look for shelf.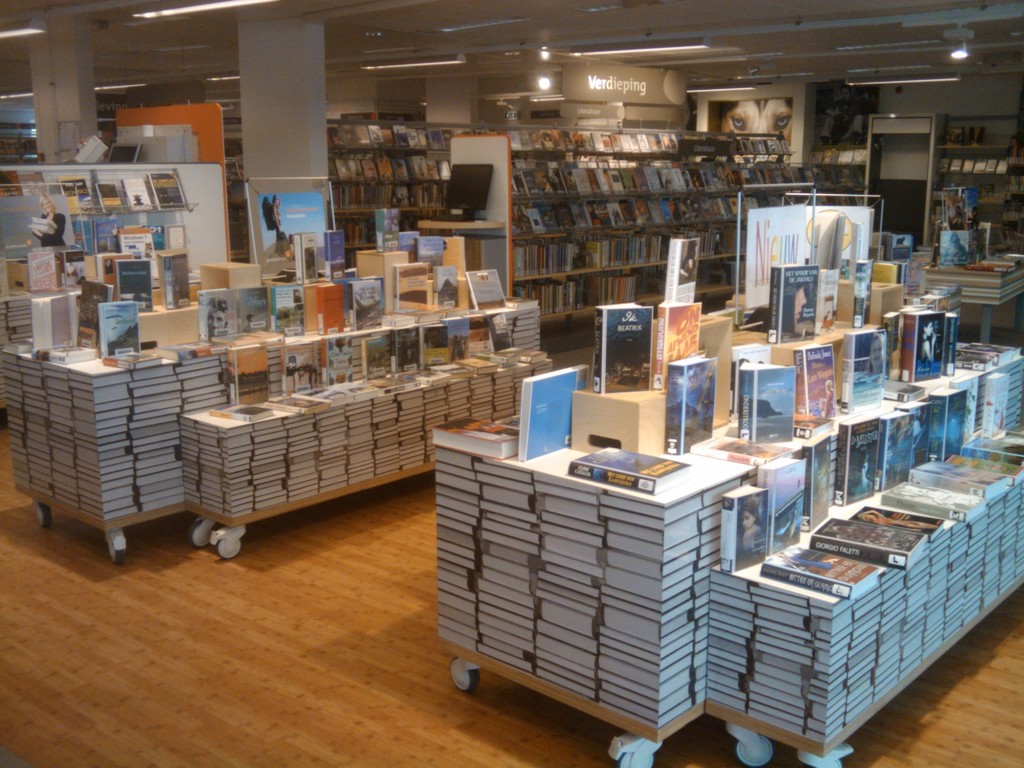
Found: BBox(684, 218, 741, 253).
